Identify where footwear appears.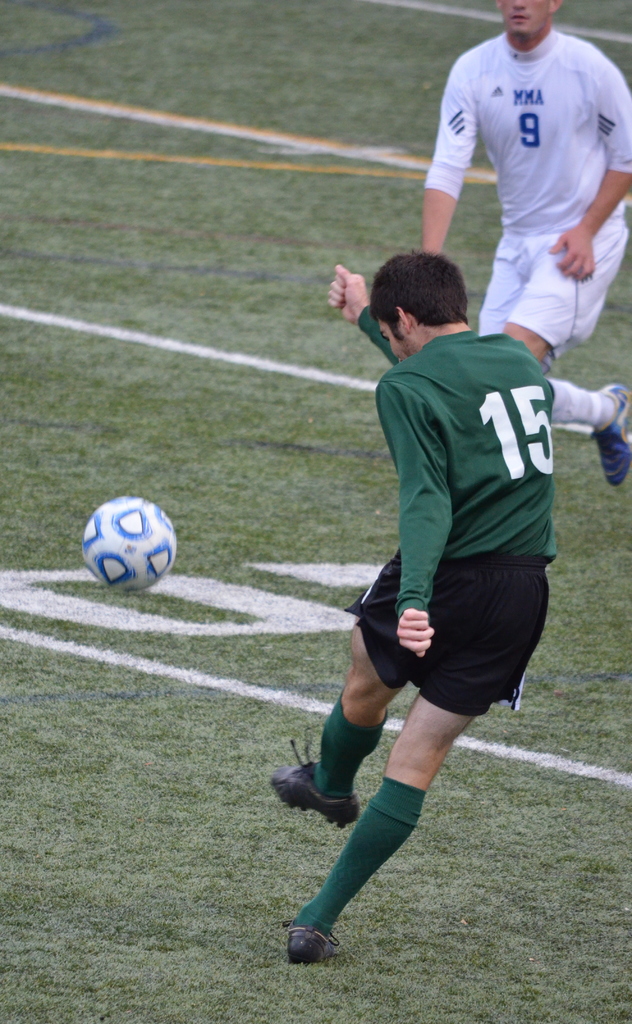
Appears at bbox=(271, 728, 361, 826).
